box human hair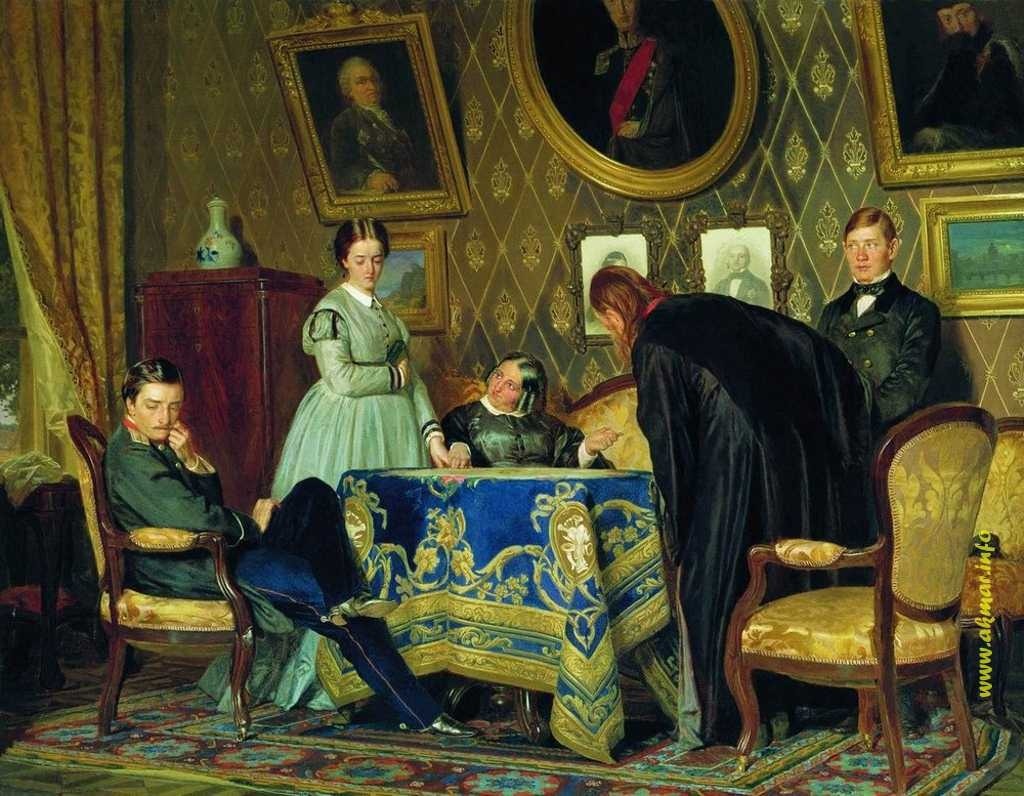
select_region(846, 209, 900, 243)
